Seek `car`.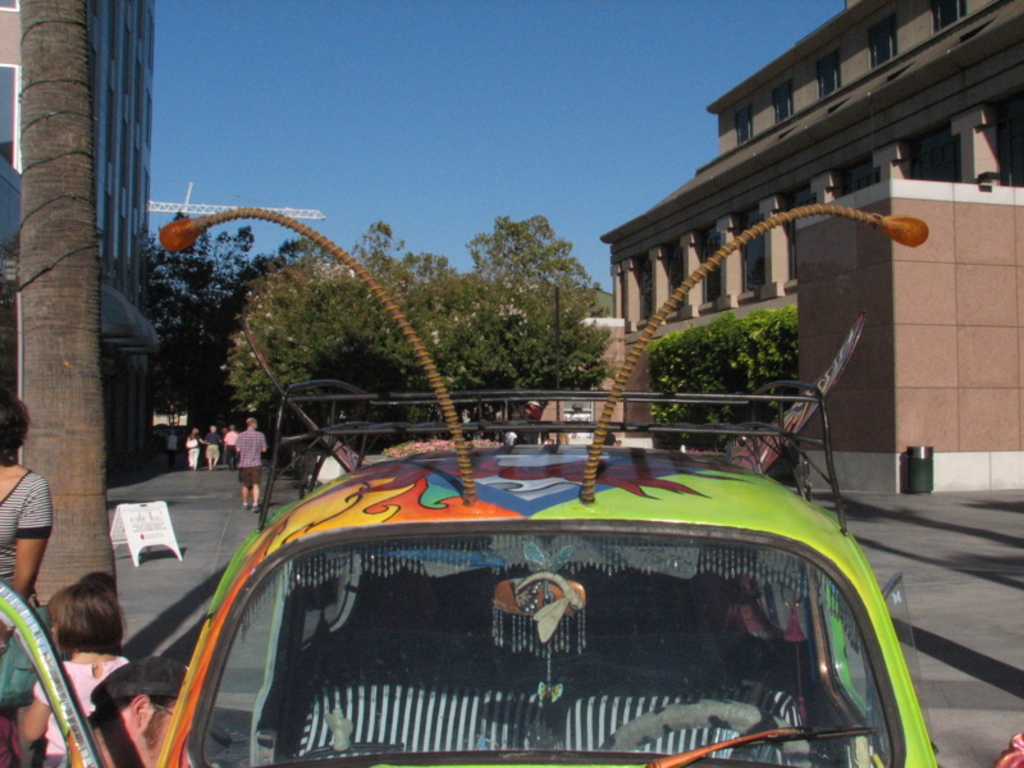
left=106, top=247, right=938, bottom=767.
